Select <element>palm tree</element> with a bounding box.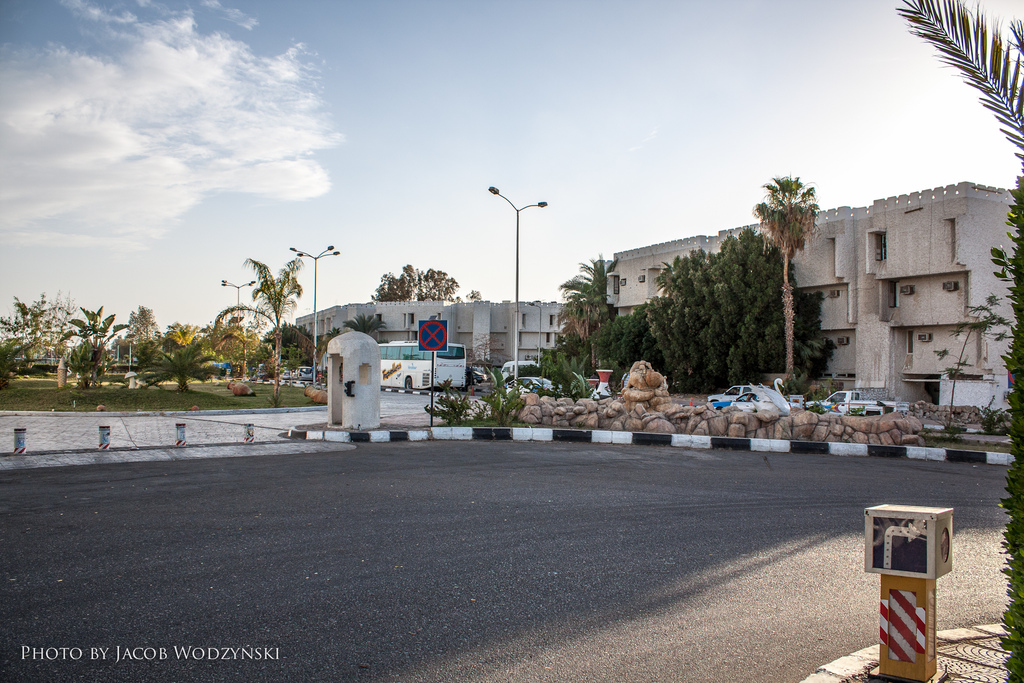
rect(227, 254, 298, 369).
